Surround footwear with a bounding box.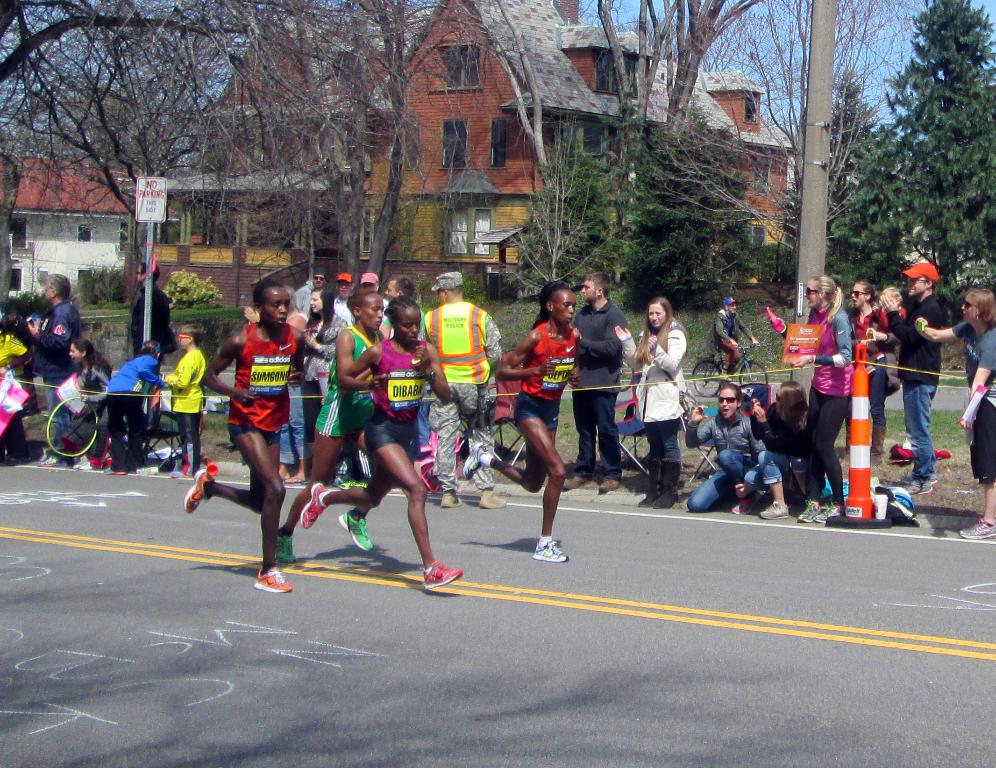
{"x1": 815, "y1": 500, "x2": 847, "y2": 523}.
